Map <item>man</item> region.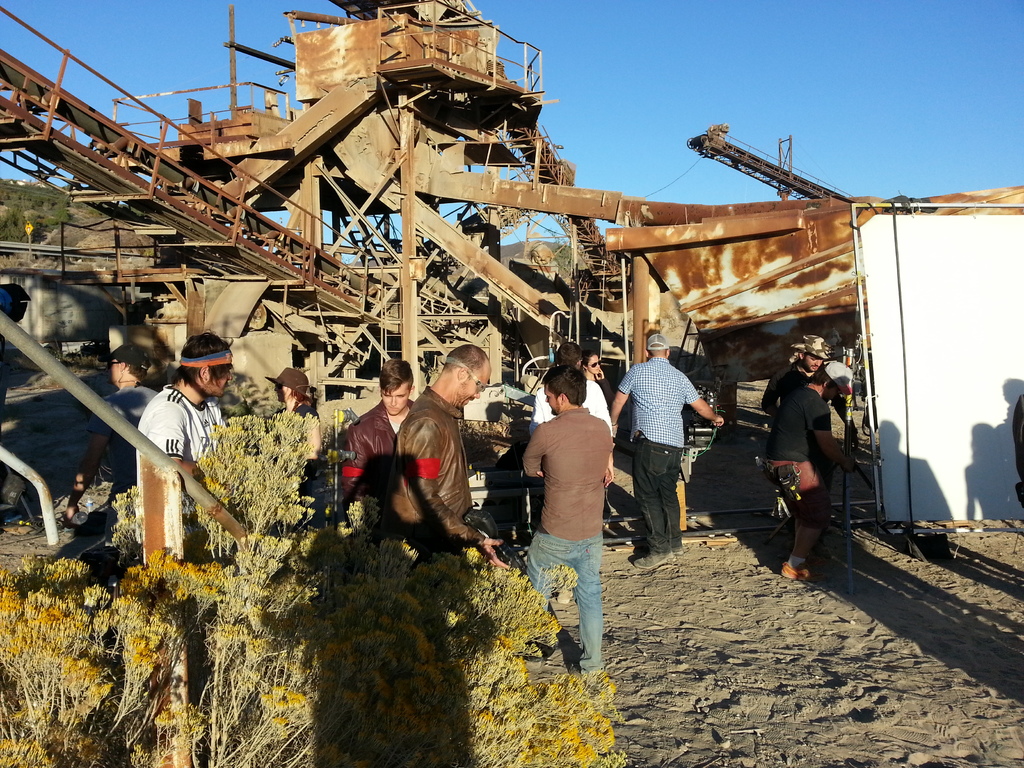
Mapped to (65,341,154,532).
